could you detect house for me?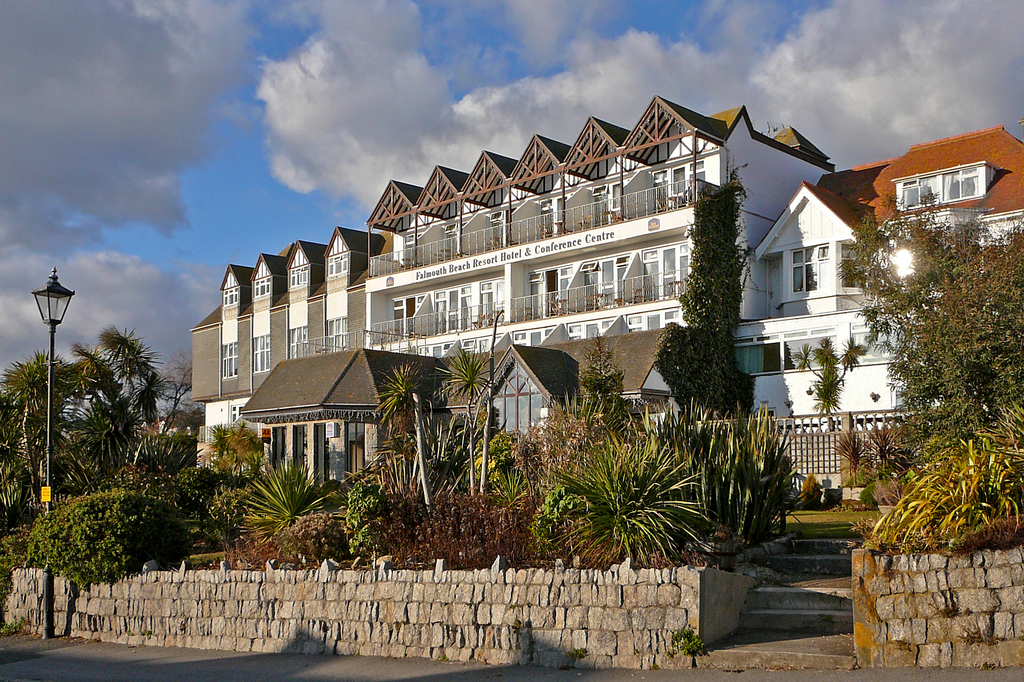
Detection result: box(188, 100, 839, 468).
